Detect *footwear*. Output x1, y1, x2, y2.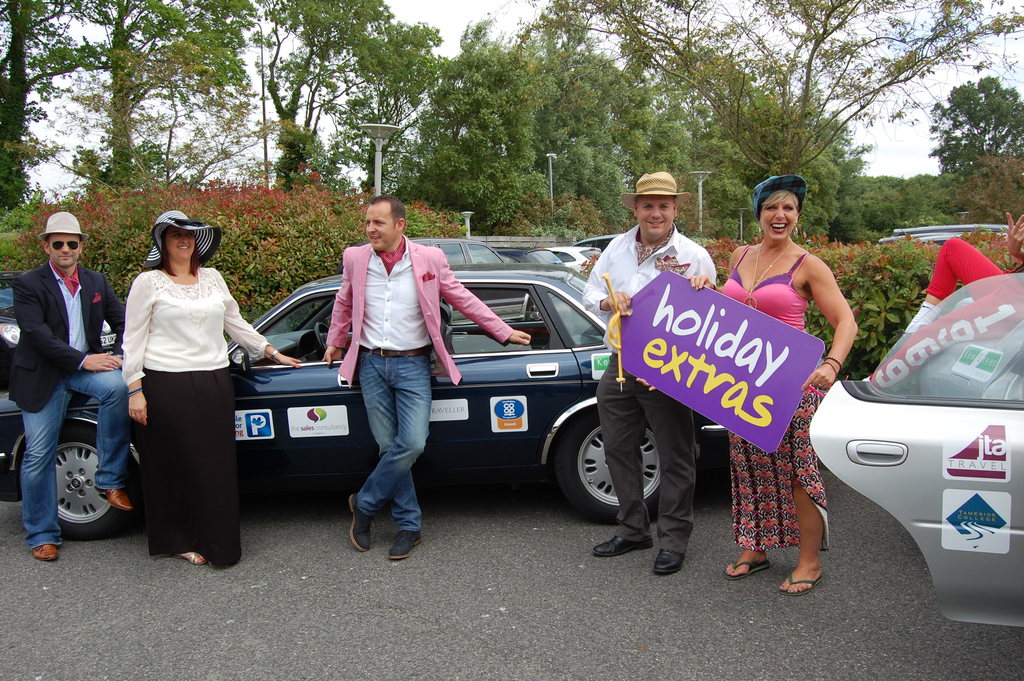
106, 488, 134, 507.
